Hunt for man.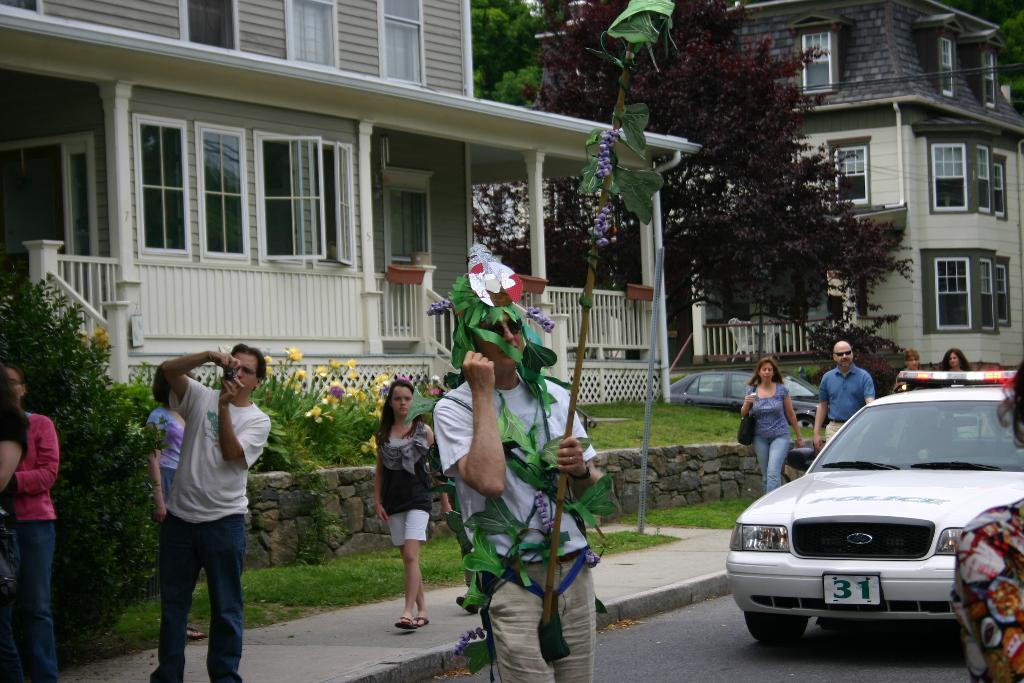
Hunted down at (x1=0, y1=365, x2=55, y2=682).
